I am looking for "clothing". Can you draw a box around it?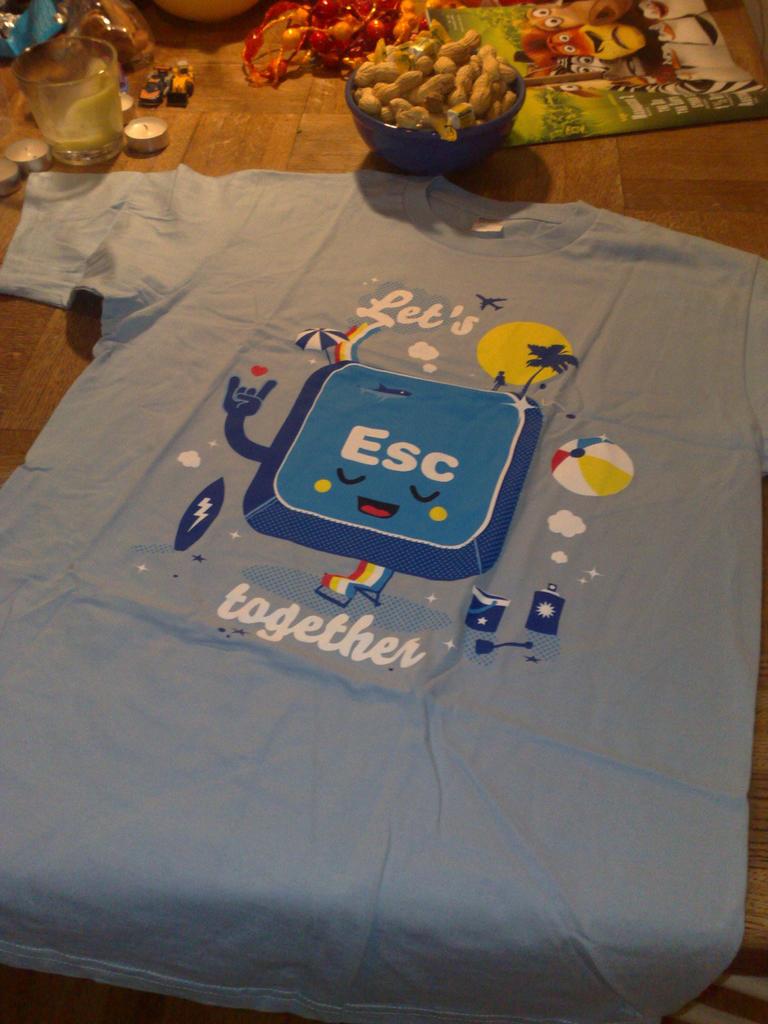
Sure, the bounding box is (left=0, top=162, right=767, bottom=1023).
